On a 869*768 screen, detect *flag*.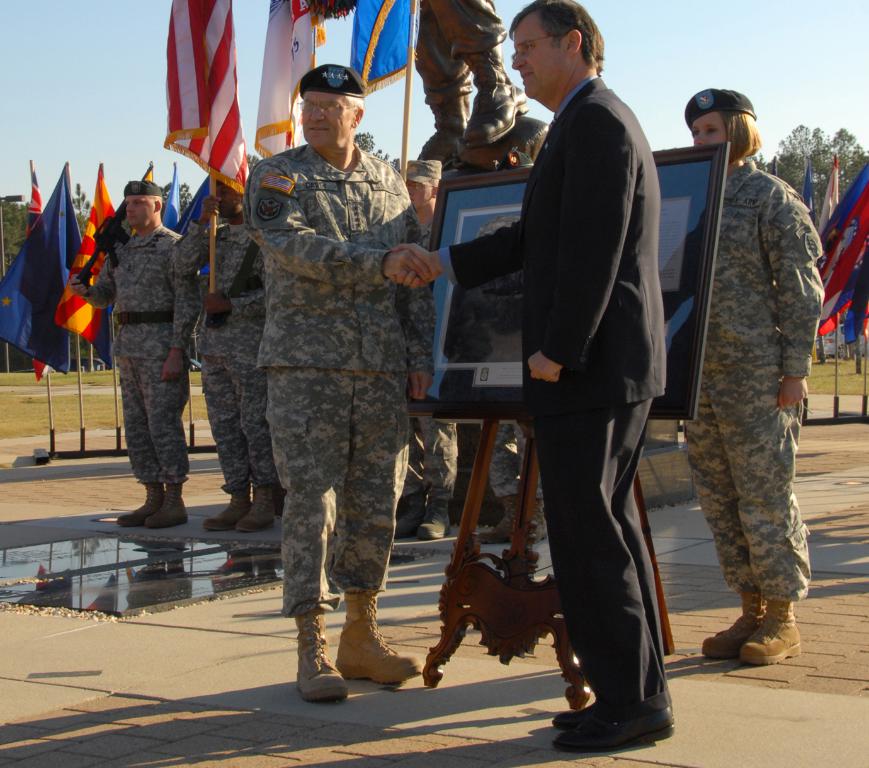
crop(148, 11, 259, 211).
